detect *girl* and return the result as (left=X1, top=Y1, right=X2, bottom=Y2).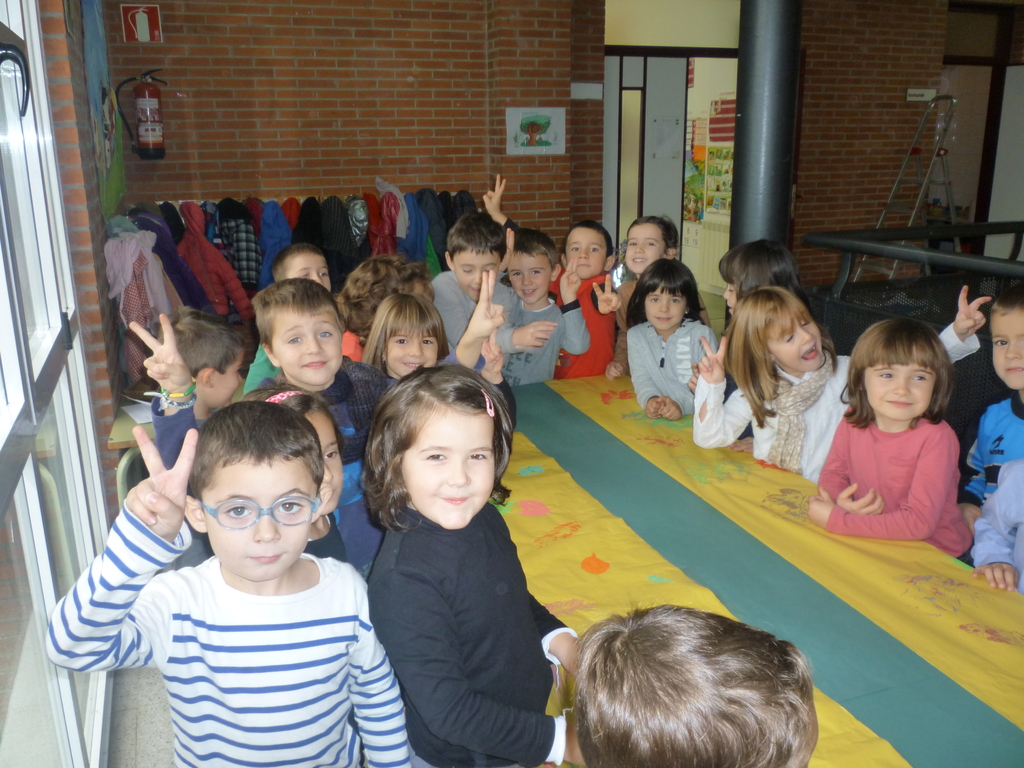
(left=236, top=383, right=346, bottom=560).
